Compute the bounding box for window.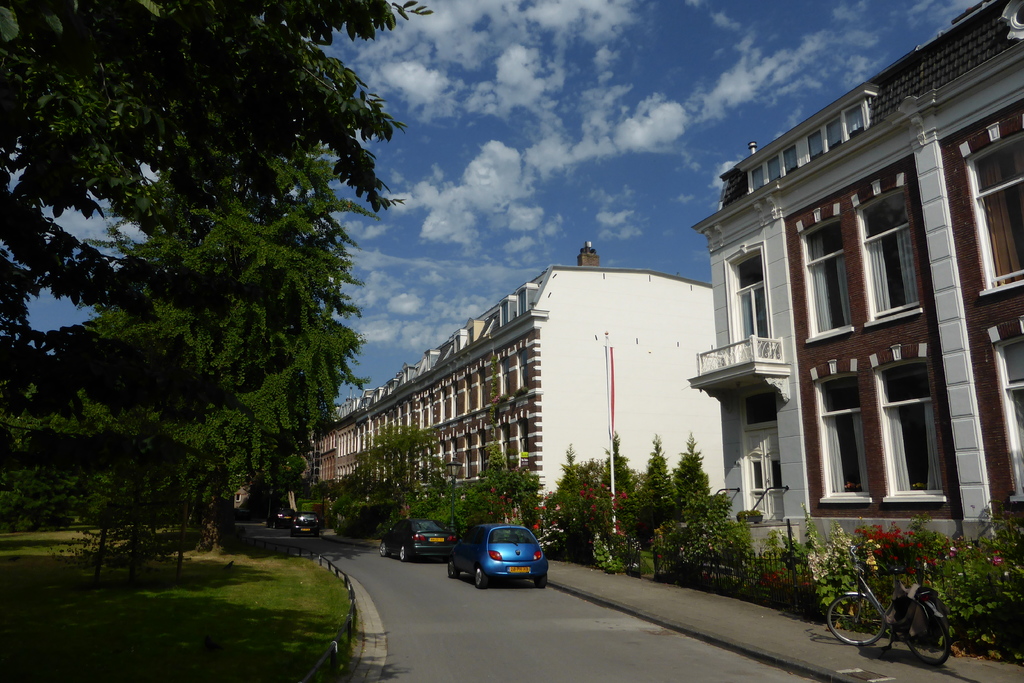
(805, 357, 877, 506).
